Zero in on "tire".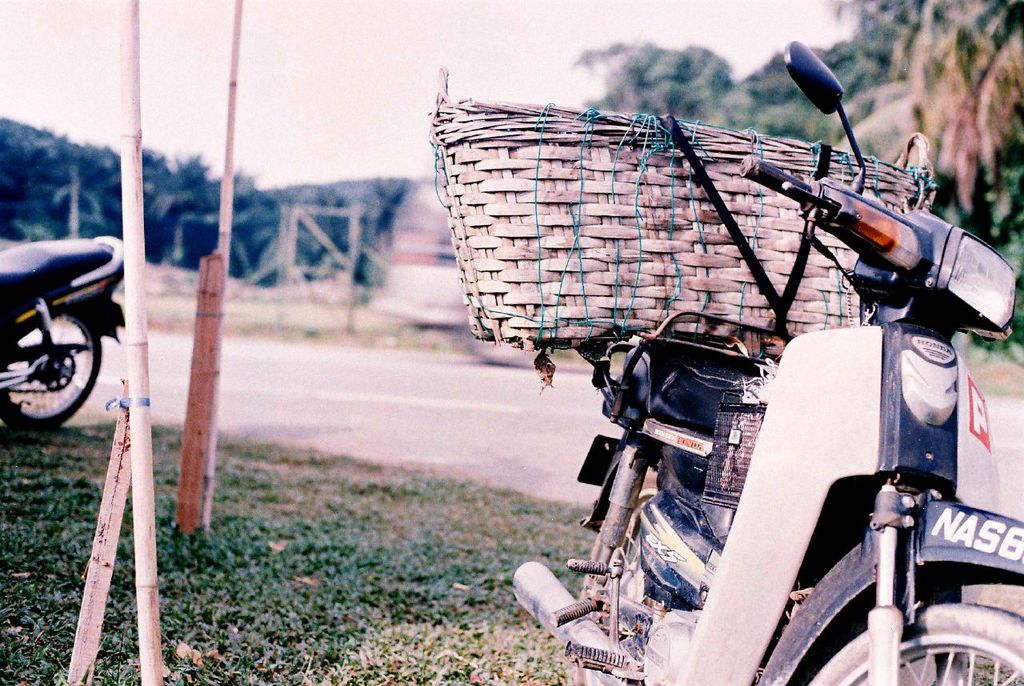
Zeroed in: crop(571, 472, 667, 685).
